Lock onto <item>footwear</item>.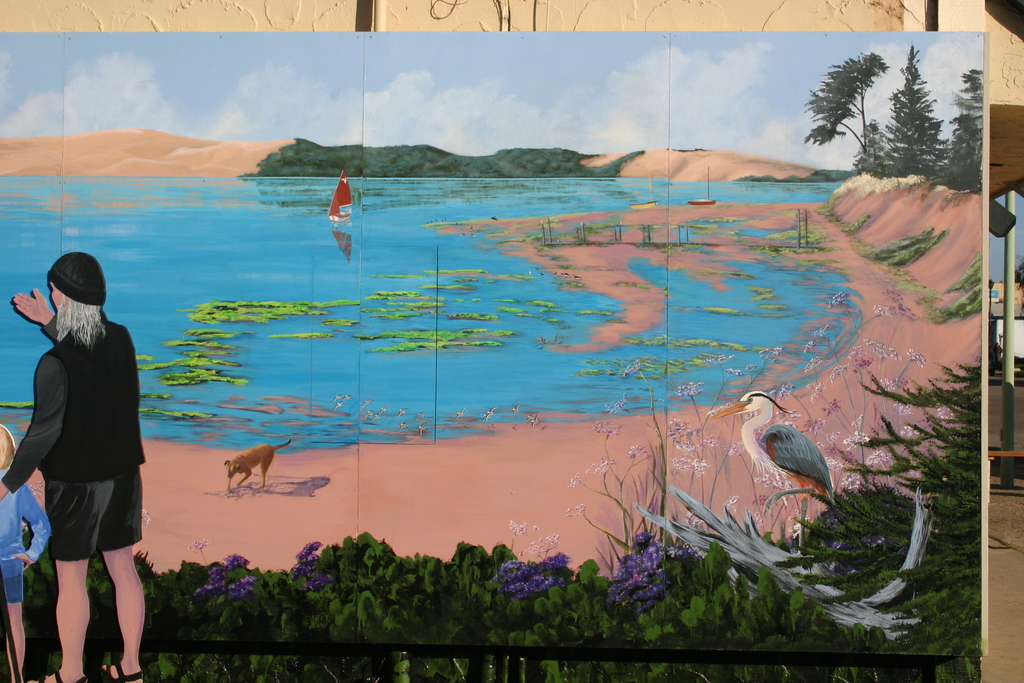
Locked: [left=92, top=658, right=145, bottom=682].
